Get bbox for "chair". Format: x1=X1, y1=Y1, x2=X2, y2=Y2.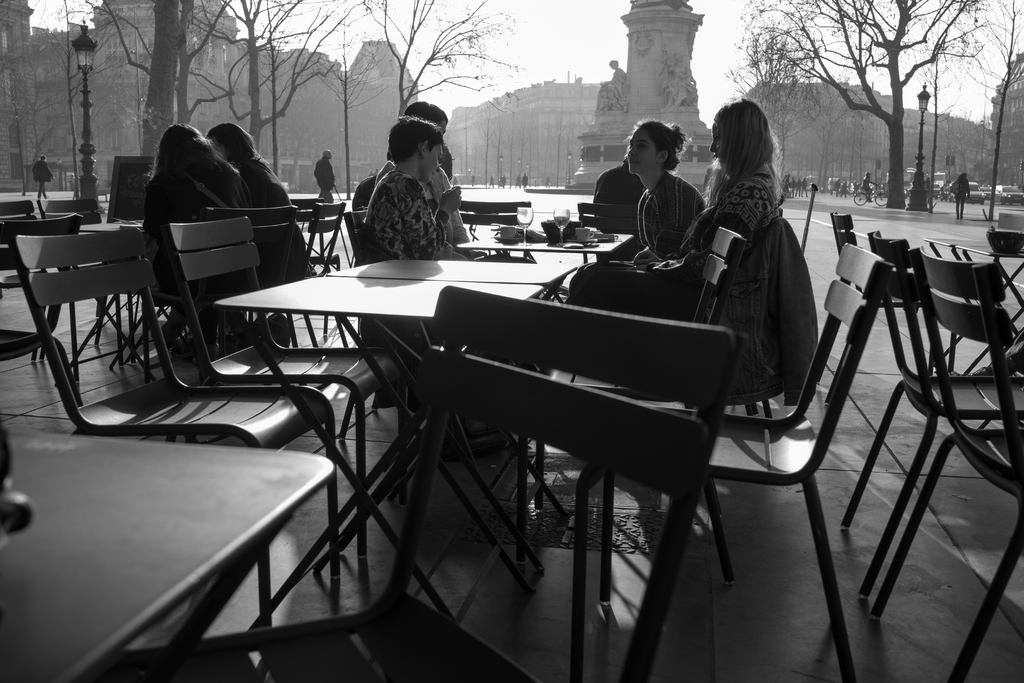
x1=25, y1=221, x2=353, y2=620.
